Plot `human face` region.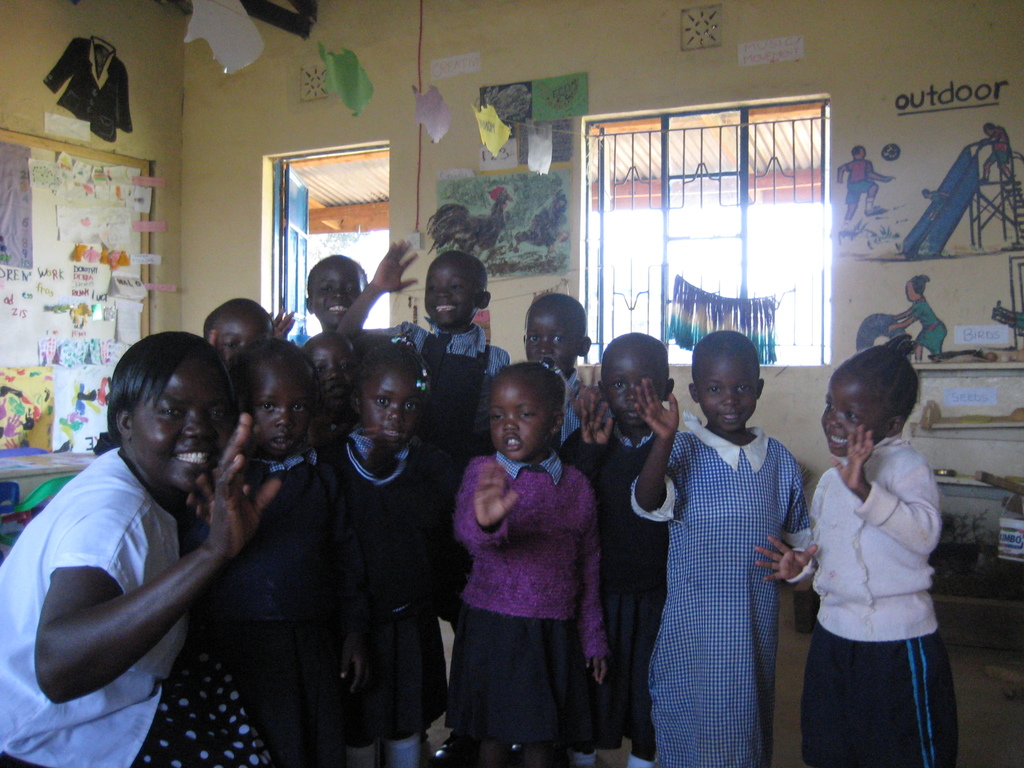
Plotted at (x1=214, y1=312, x2=275, y2=364).
